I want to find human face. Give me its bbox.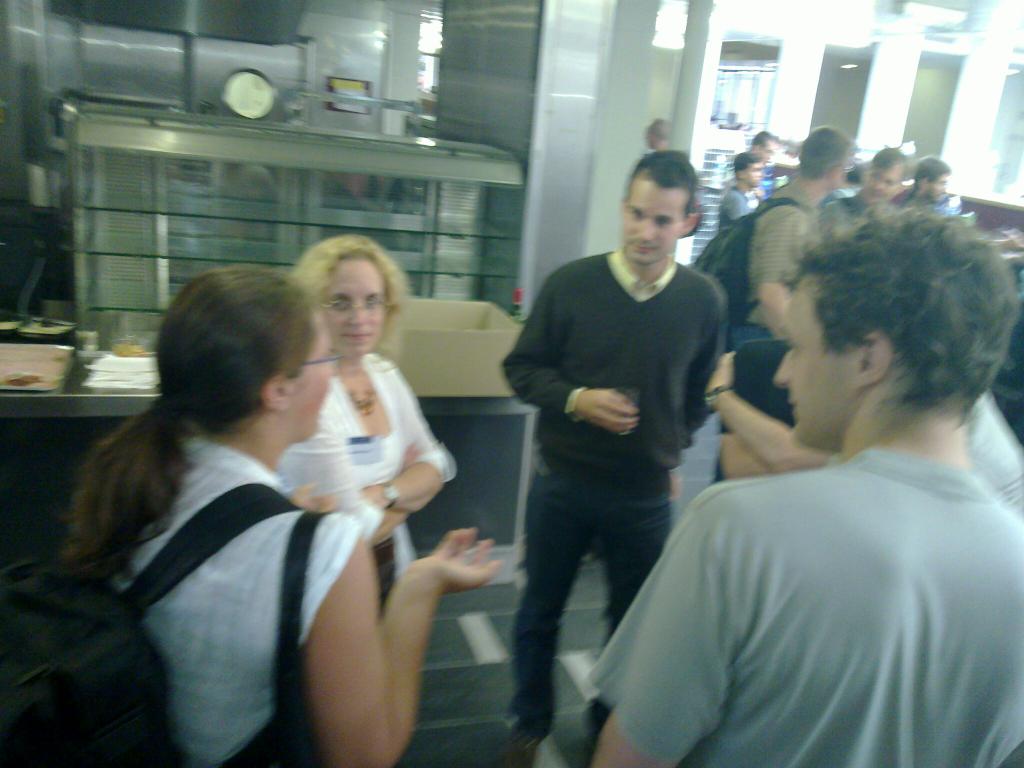
box=[621, 175, 684, 264].
